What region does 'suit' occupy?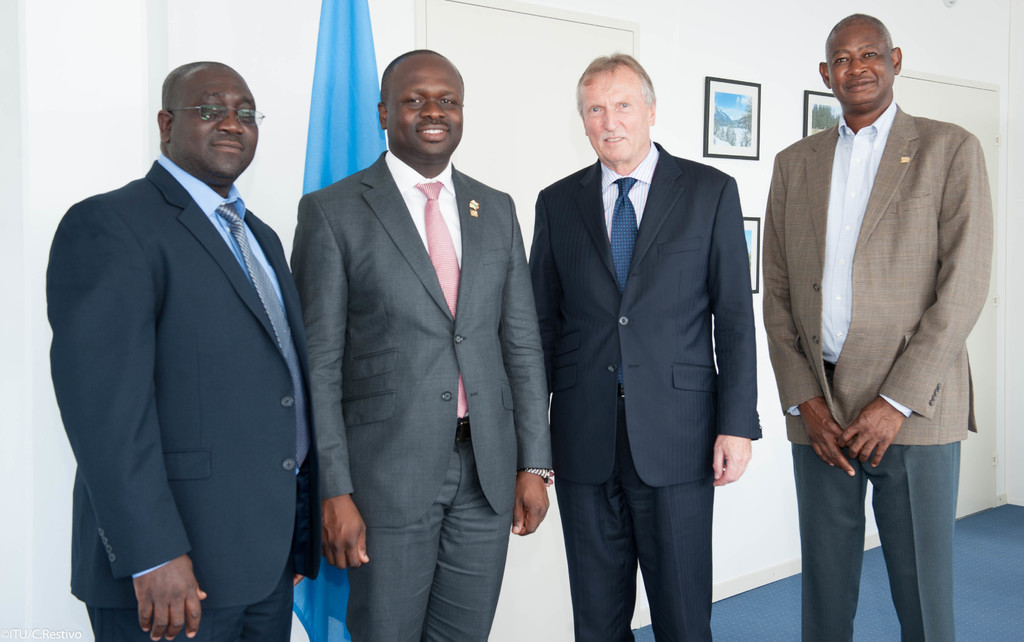
locate(758, 97, 997, 641).
